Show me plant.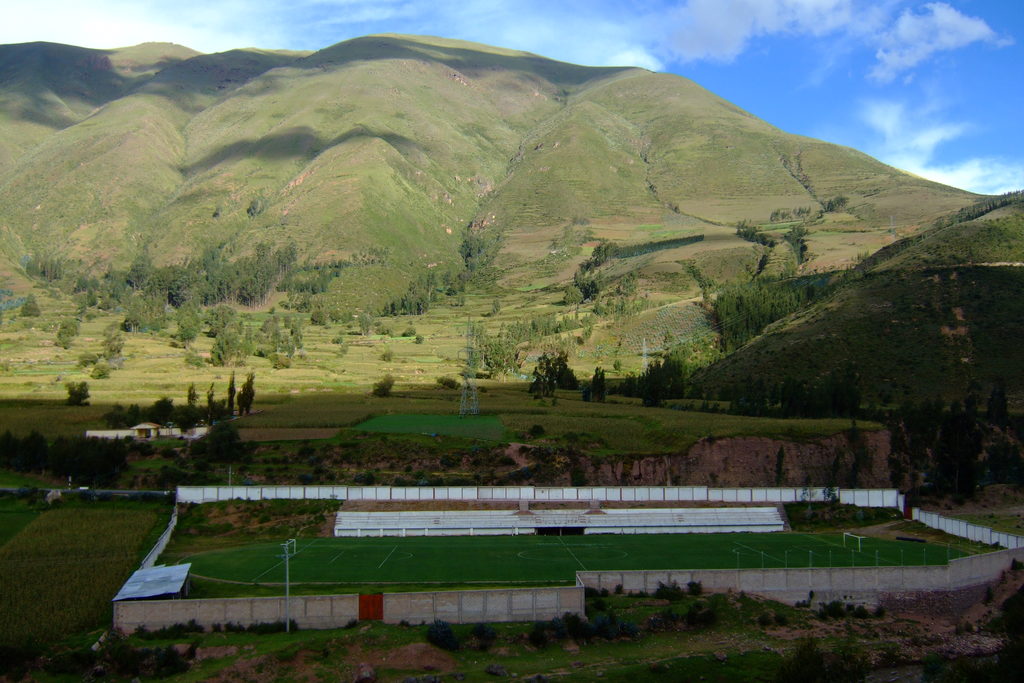
plant is here: crop(88, 288, 99, 303).
